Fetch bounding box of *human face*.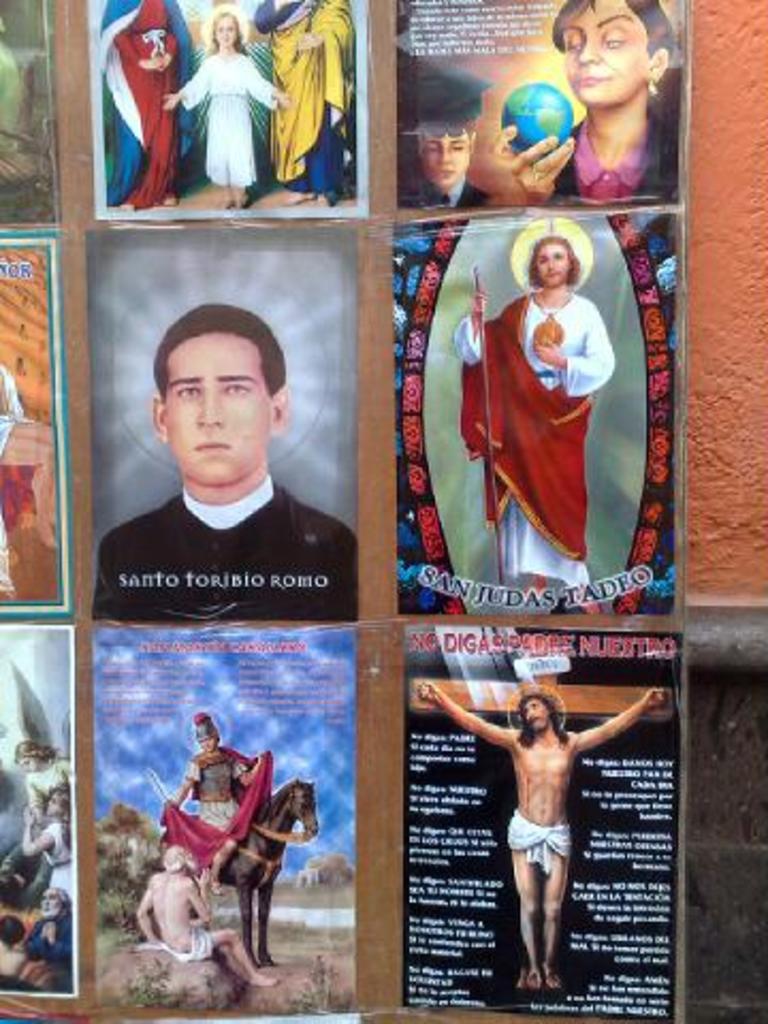
Bbox: Rect(559, 0, 644, 102).
